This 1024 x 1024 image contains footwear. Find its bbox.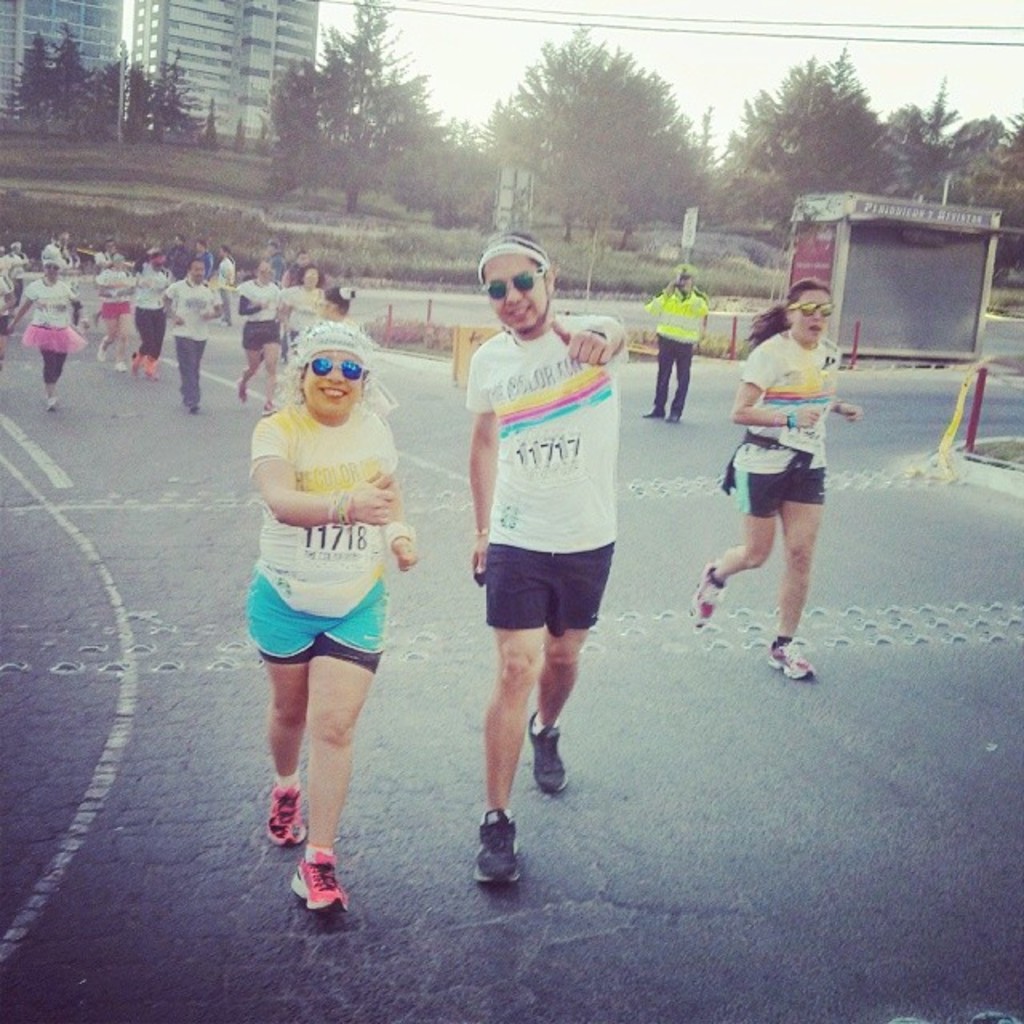
locate(99, 336, 109, 363).
